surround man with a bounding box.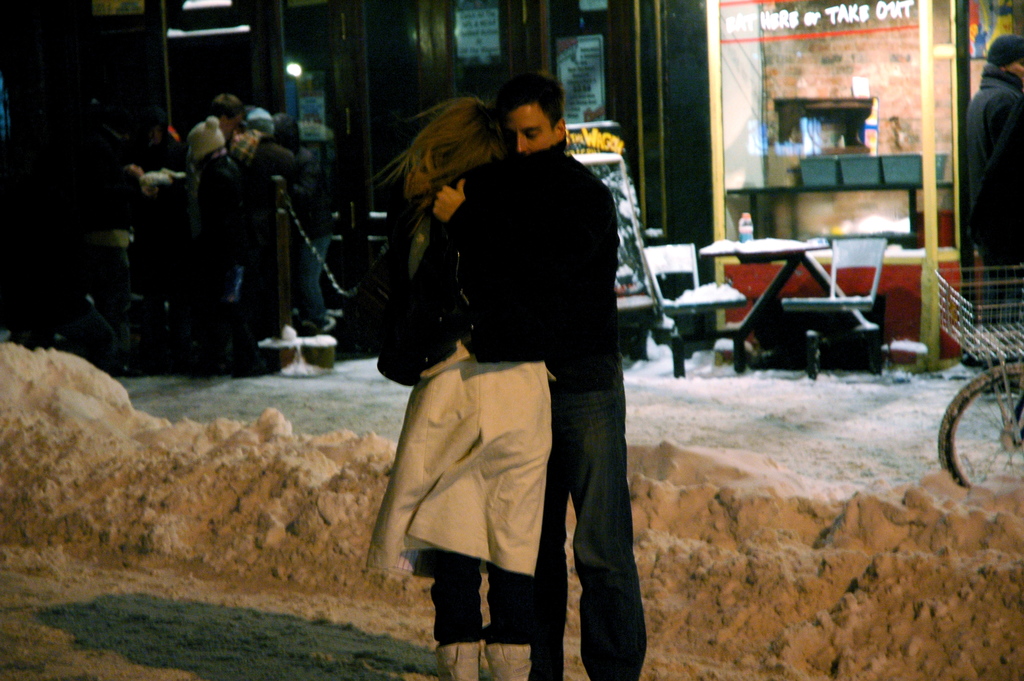
(left=234, top=109, right=294, bottom=377).
